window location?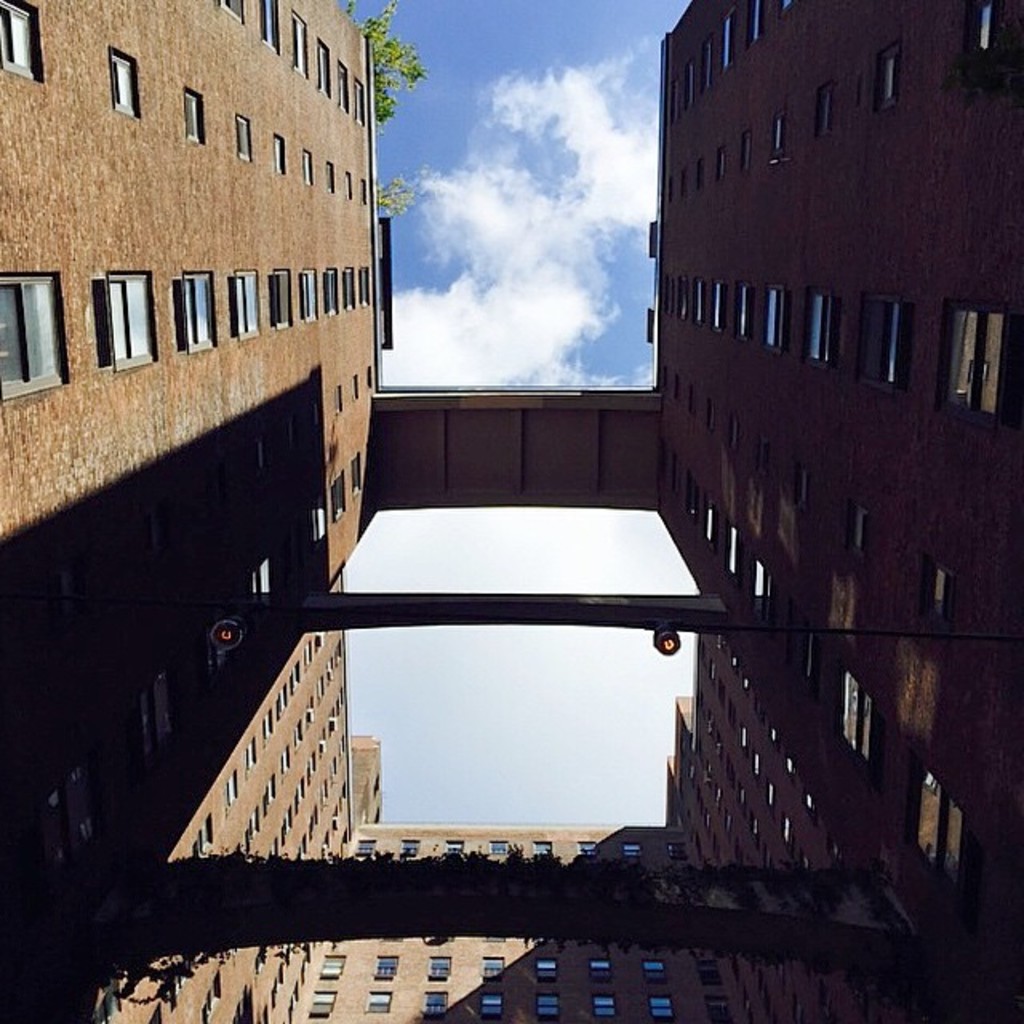
select_region(0, 0, 40, 90)
